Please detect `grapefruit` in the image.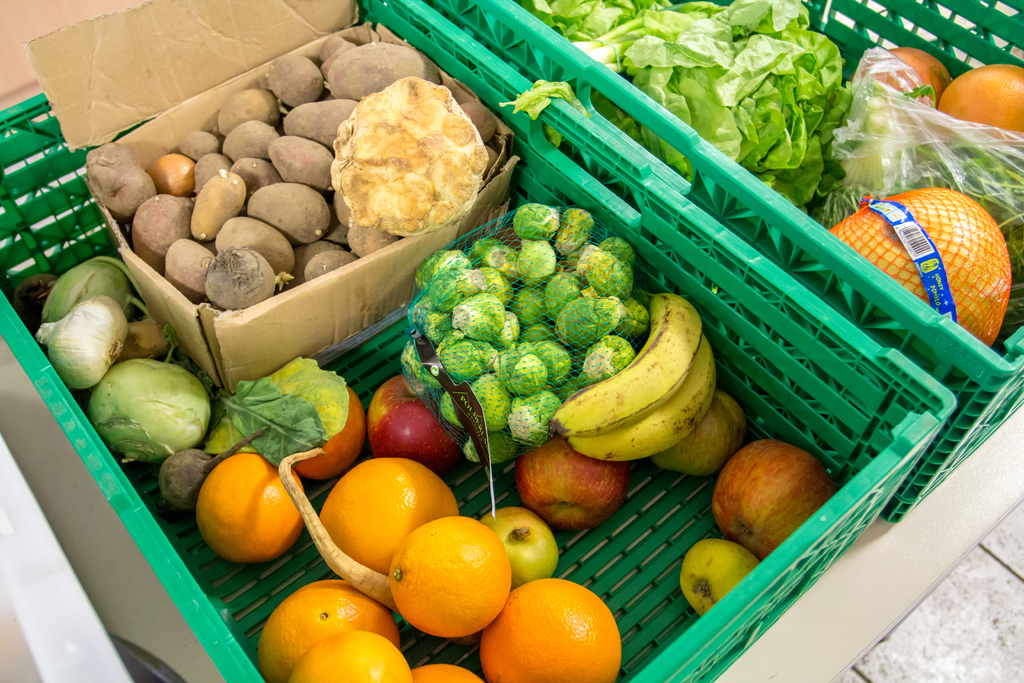
x1=479, y1=579, x2=623, y2=682.
